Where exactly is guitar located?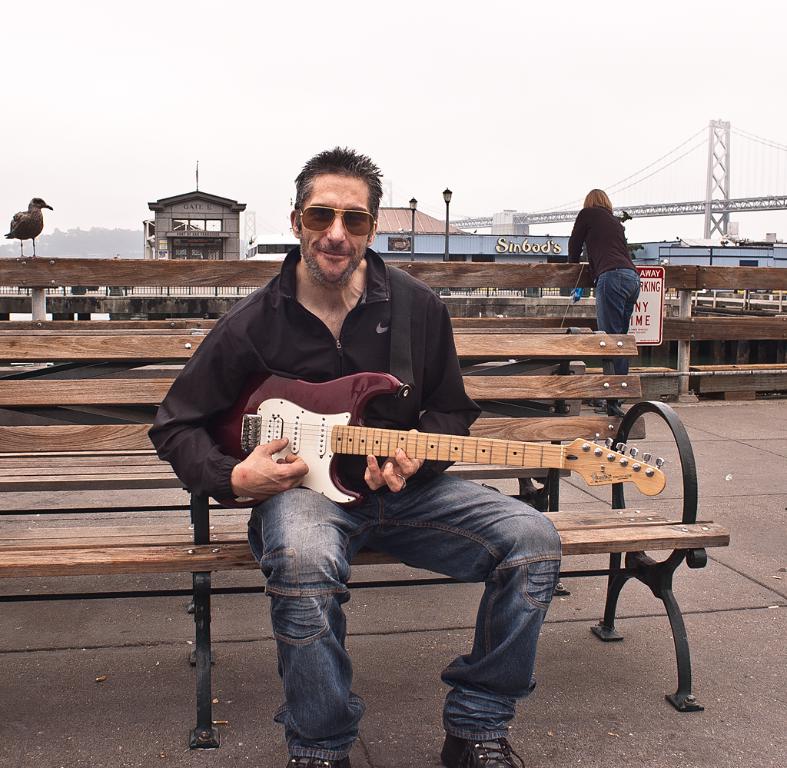
Its bounding box is (x1=188, y1=344, x2=663, y2=545).
